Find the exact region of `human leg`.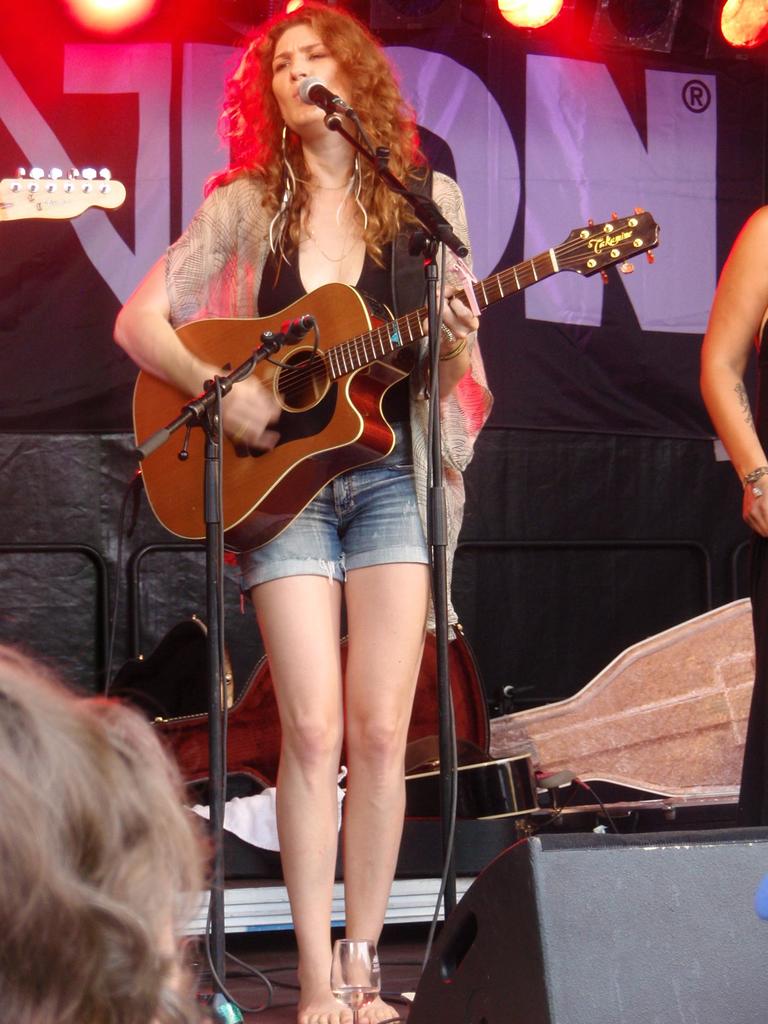
Exact region: l=213, t=483, r=452, b=1023.
